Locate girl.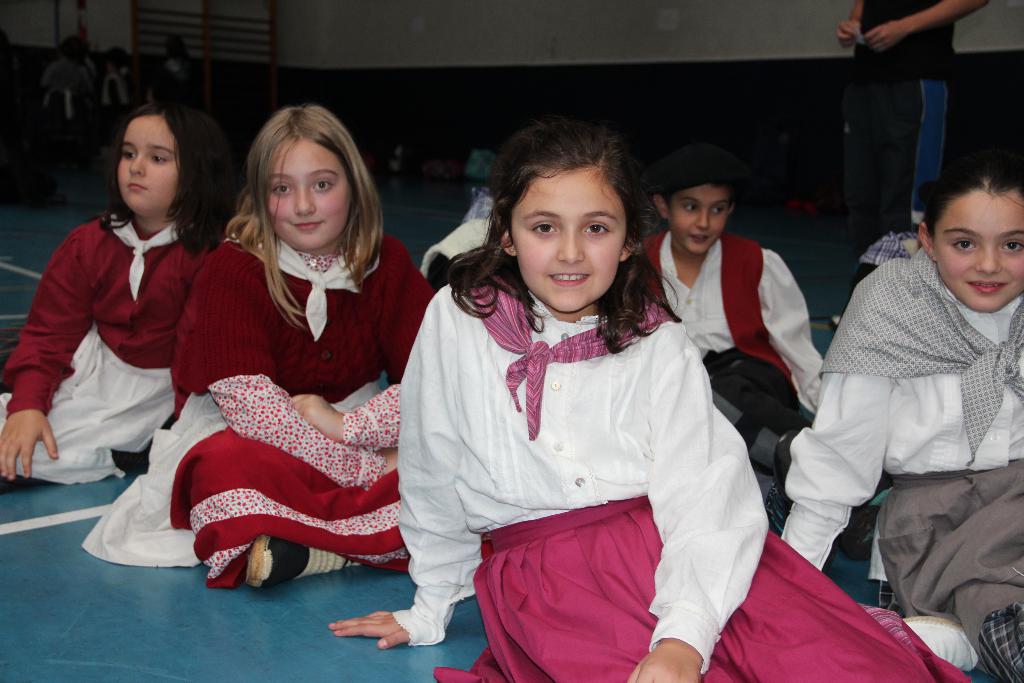
Bounding box: box=[778, 157, 1023, 682].
